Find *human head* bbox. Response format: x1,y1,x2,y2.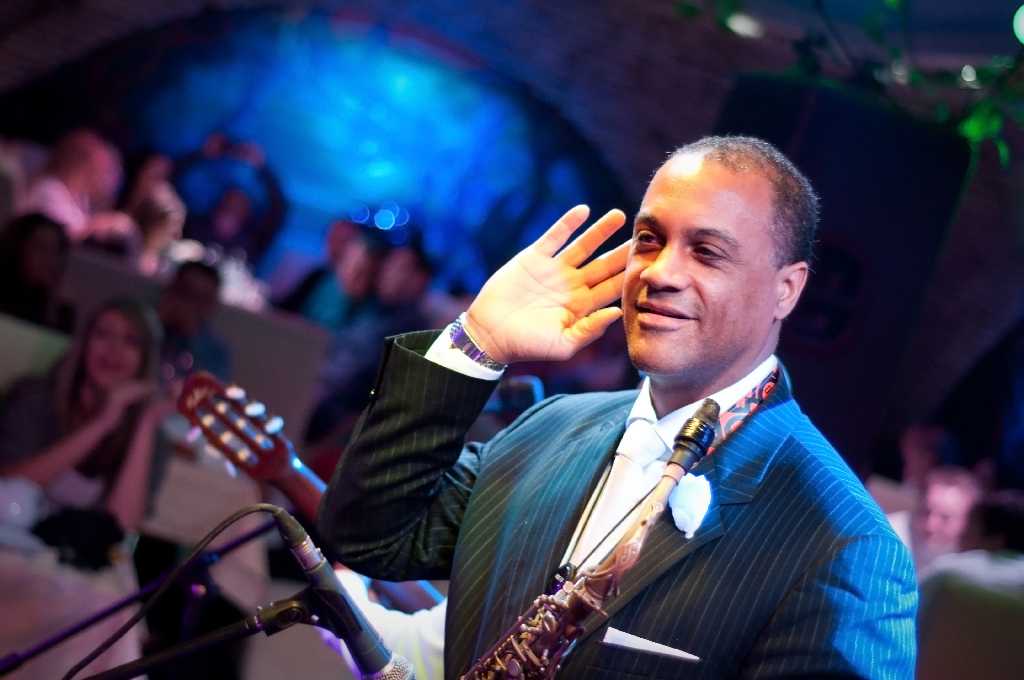
378,241,437,306.
